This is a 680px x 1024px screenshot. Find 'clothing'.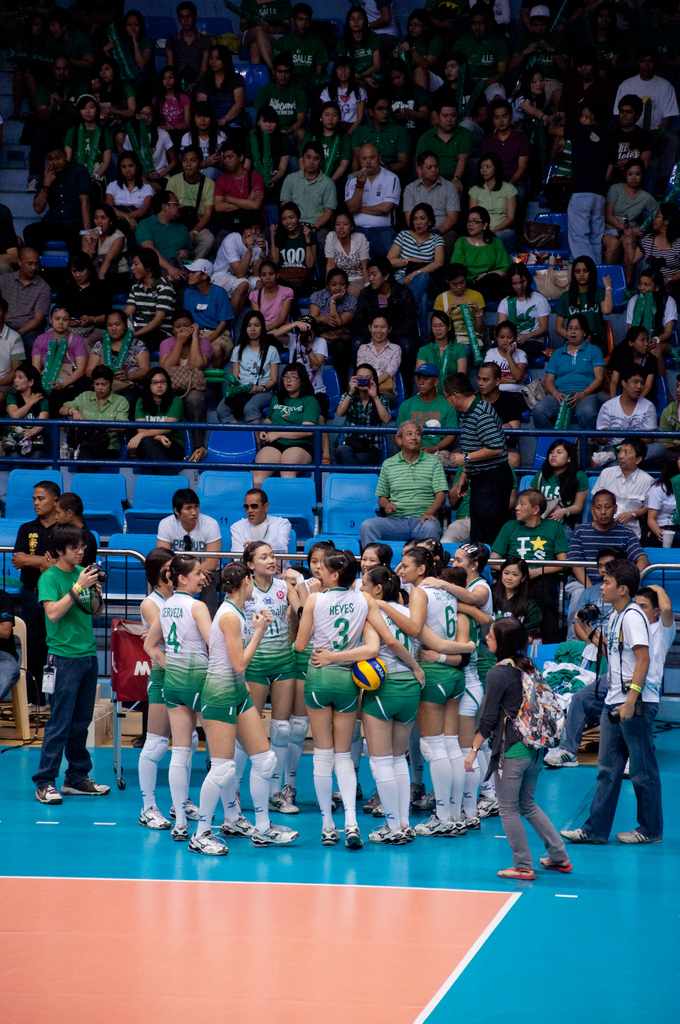
Bounding box: crop(491, 509, 560, 573).
